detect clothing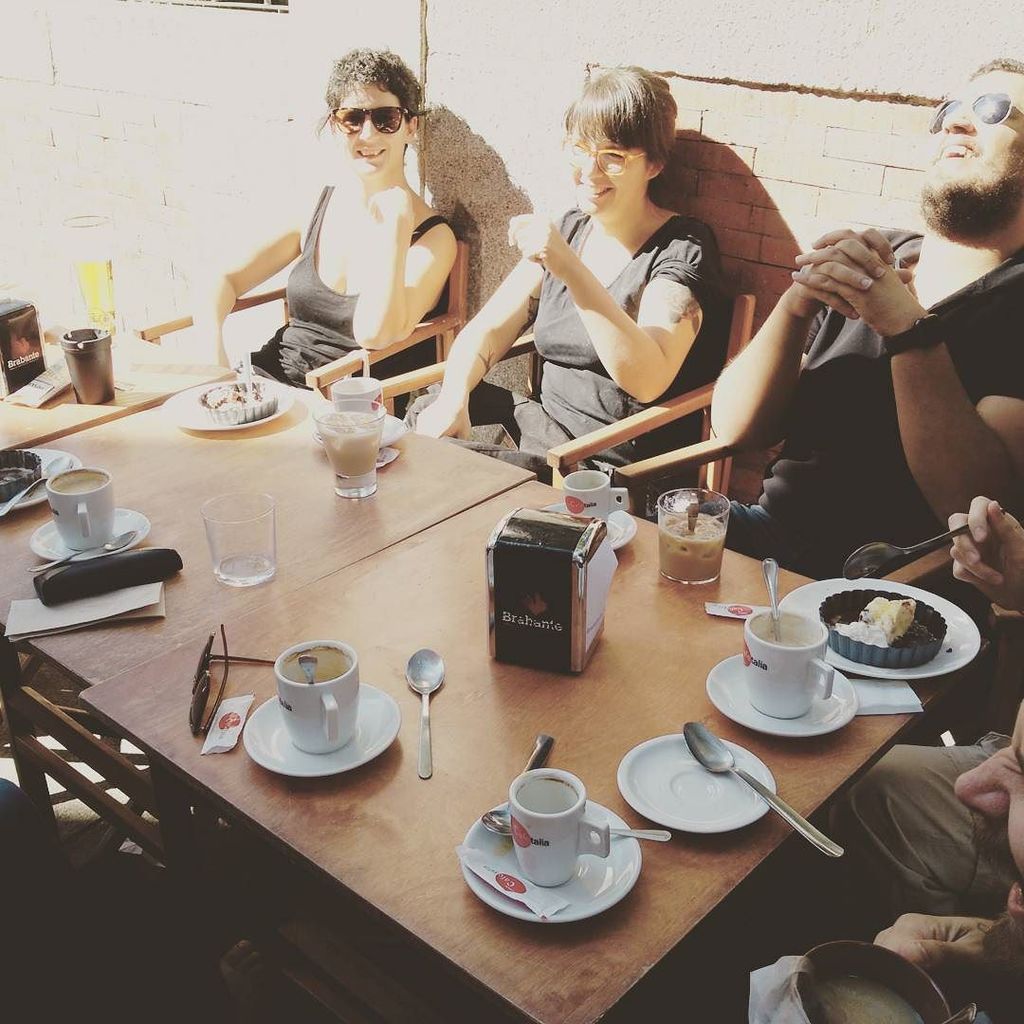
(left=669, top=737, right=1023, bottom=1023)
